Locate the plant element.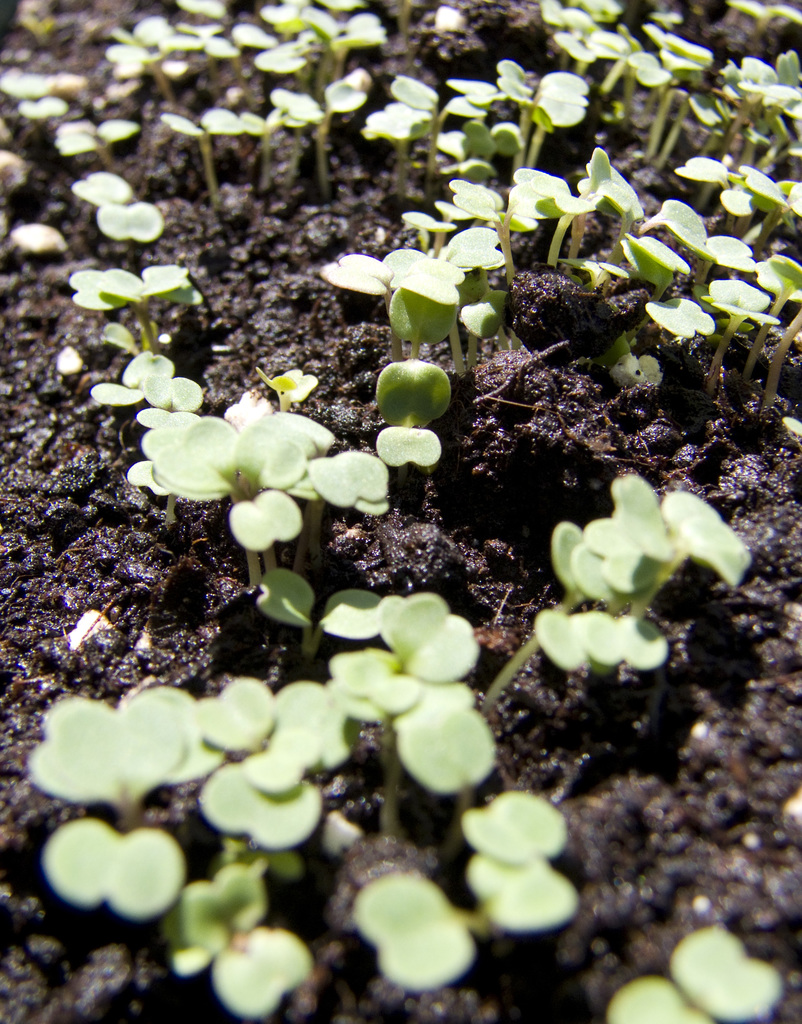
Element bbox: [x1=285, y1=4, x2=397, y2=147].
